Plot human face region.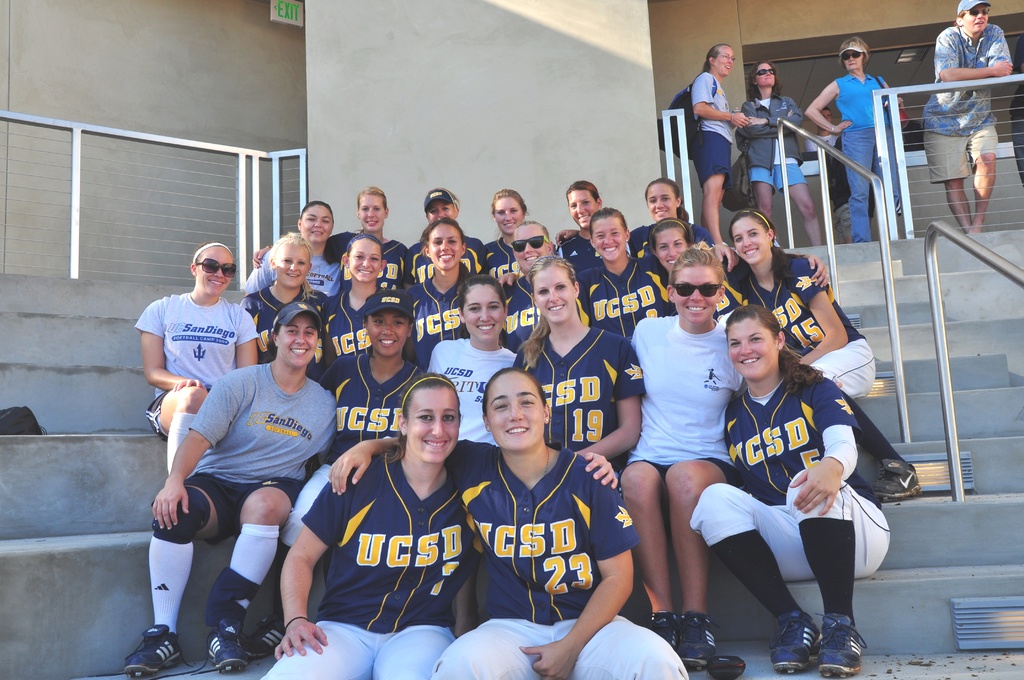
Plotted at l=511, t=225, r=547, b=268.
